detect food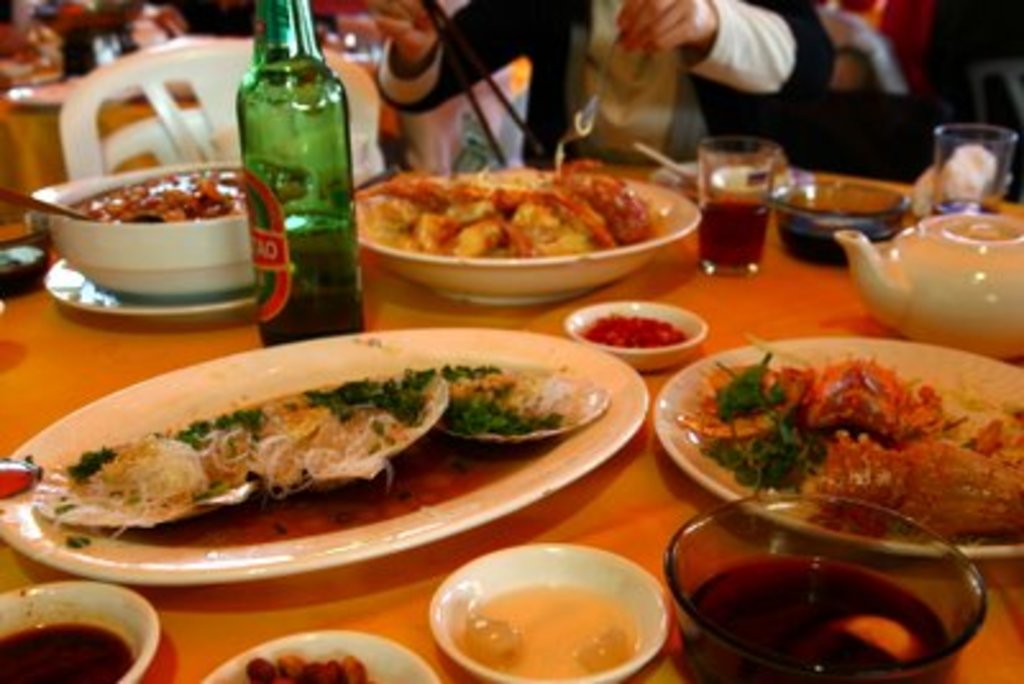
locate(451, 574, 648, 679)
